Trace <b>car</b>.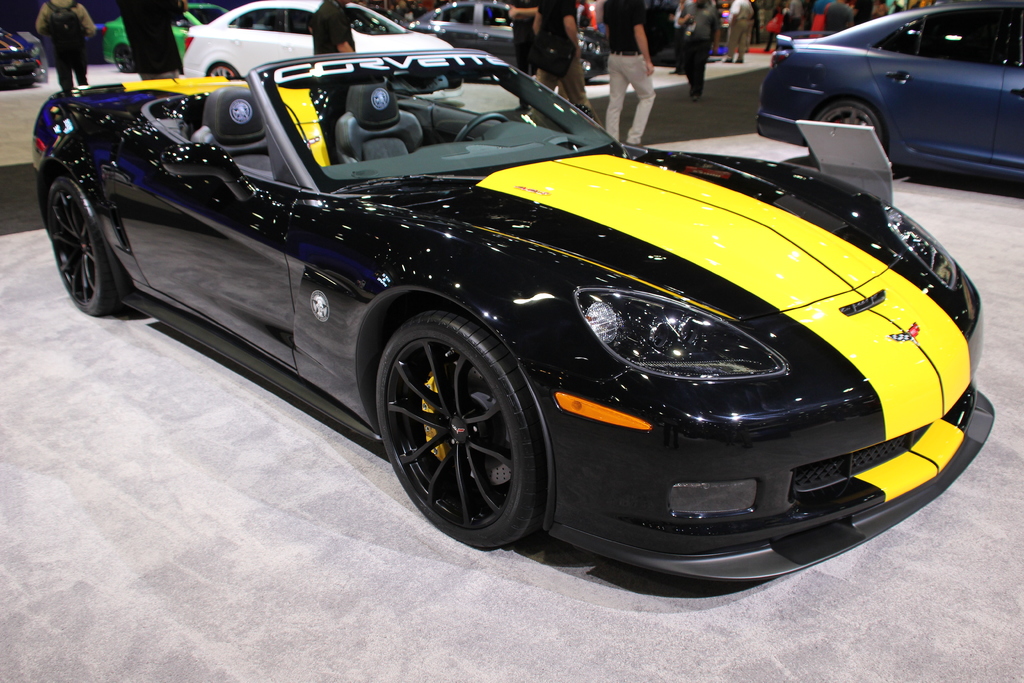
Traced to pyautogui.locateOnScreen(31, 49, 996, 588).
